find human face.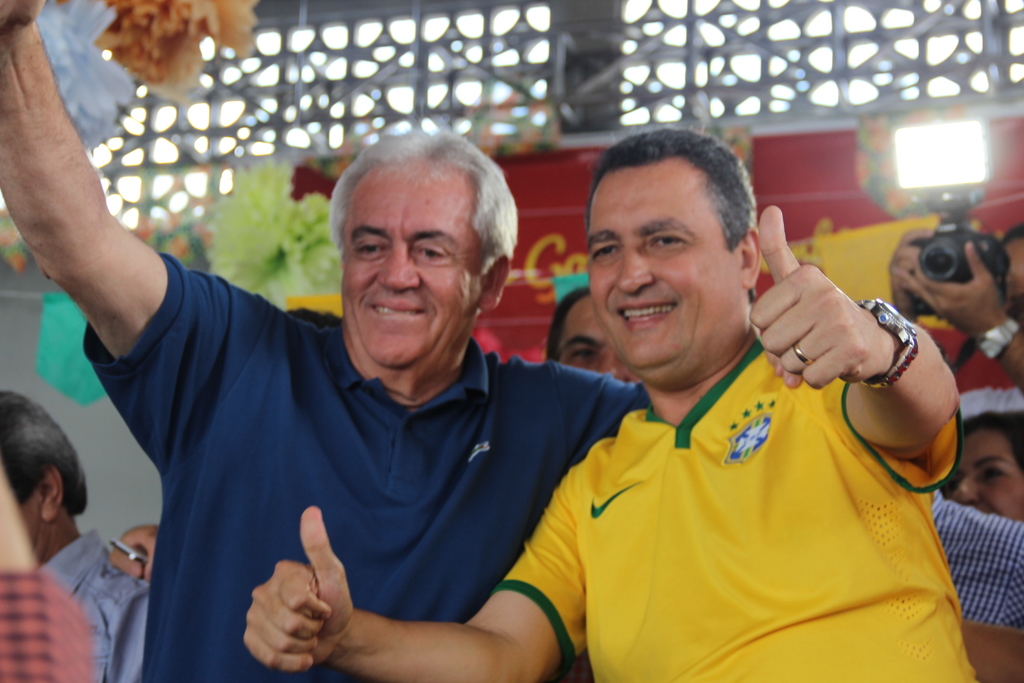
{"left": 586, "top": 152, "right": 740, "bottom": 385}.
